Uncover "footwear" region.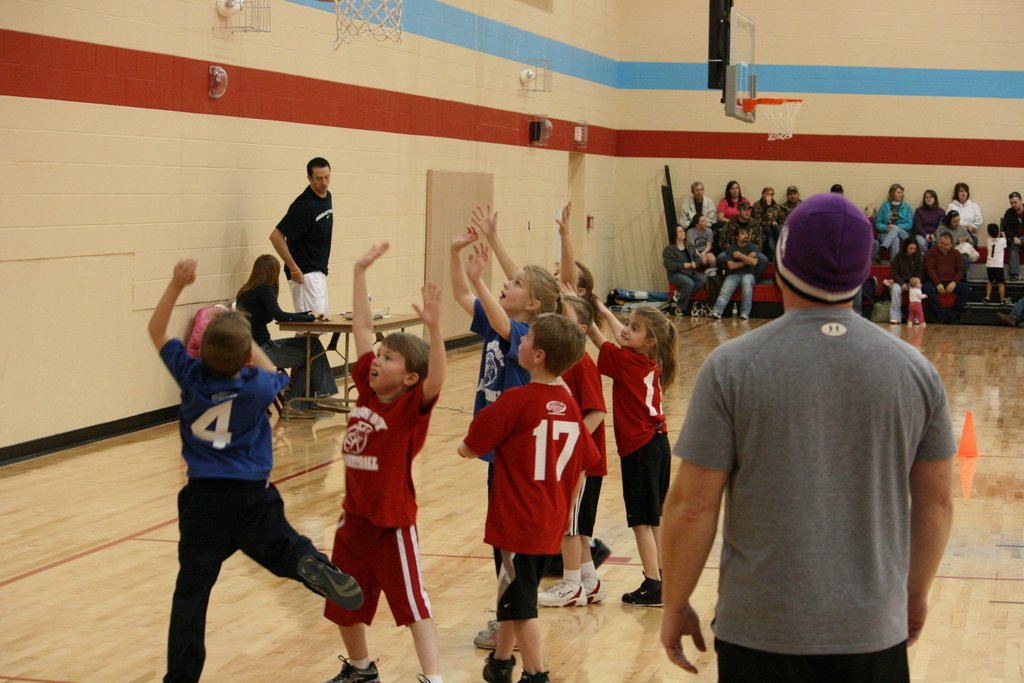
Uncovered: <region>539, 579, 588, 607</region>.
